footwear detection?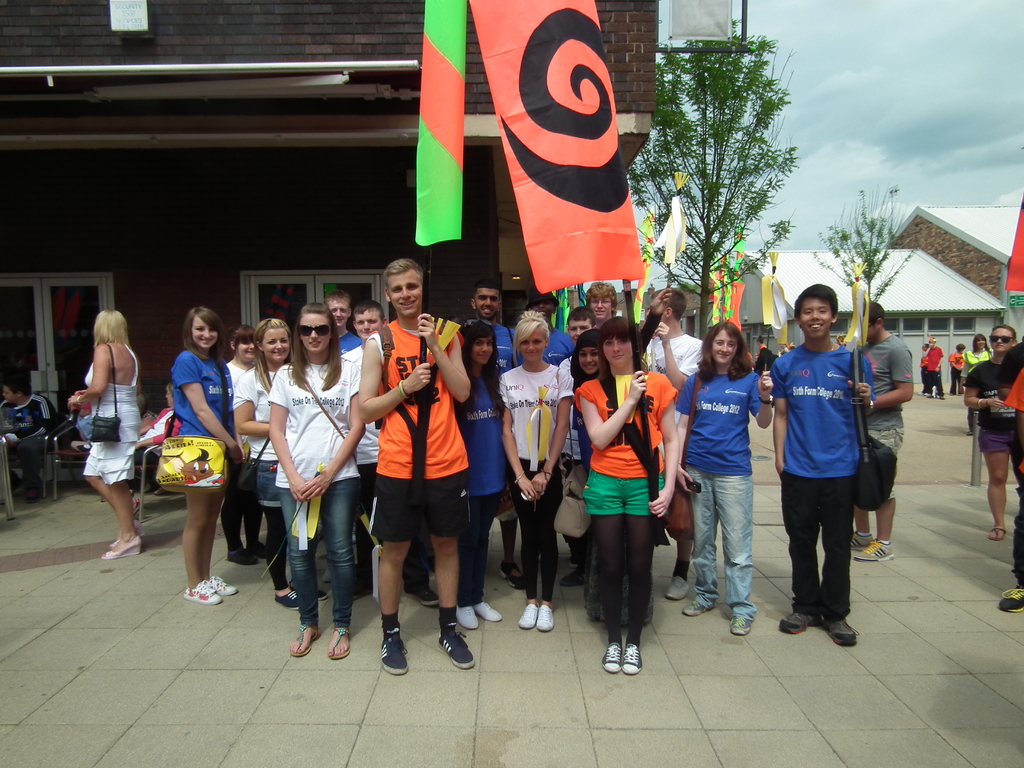
382 628 411 676
